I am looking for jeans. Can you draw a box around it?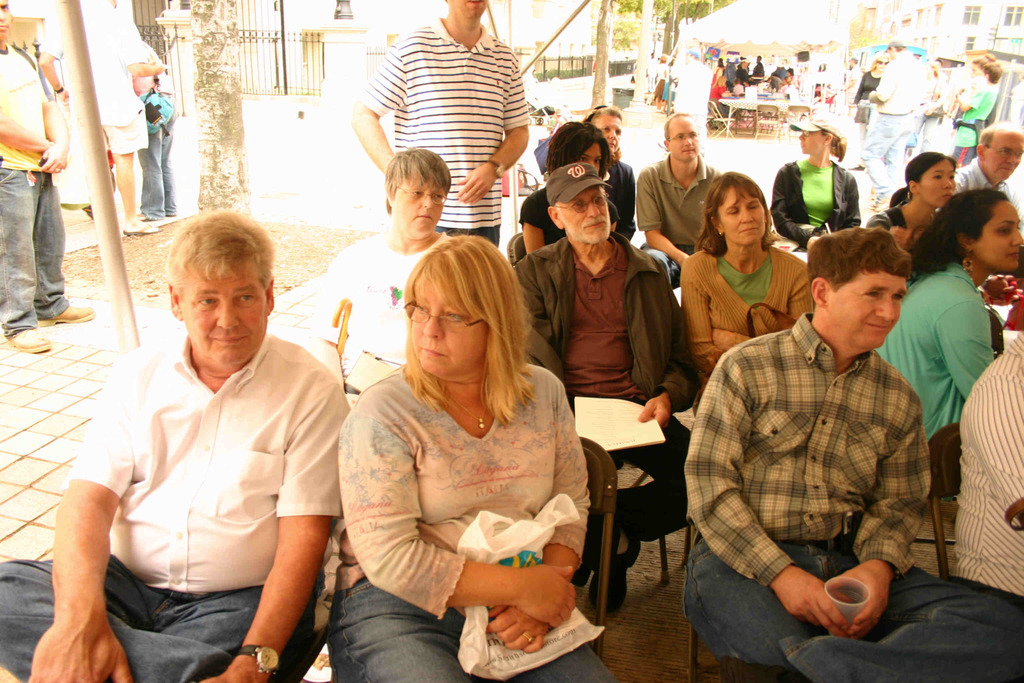
Sure, the bounding box is [left=327, top=583, right=613, bottom=682].
